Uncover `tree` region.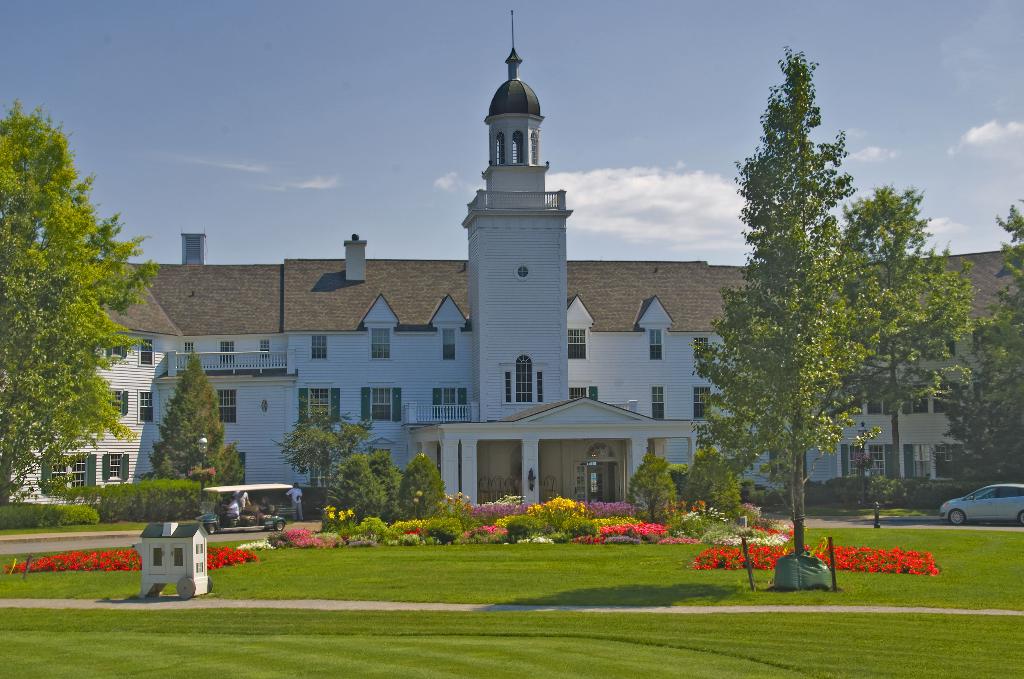
Uncovered: region(283, 404, 372, 494).
